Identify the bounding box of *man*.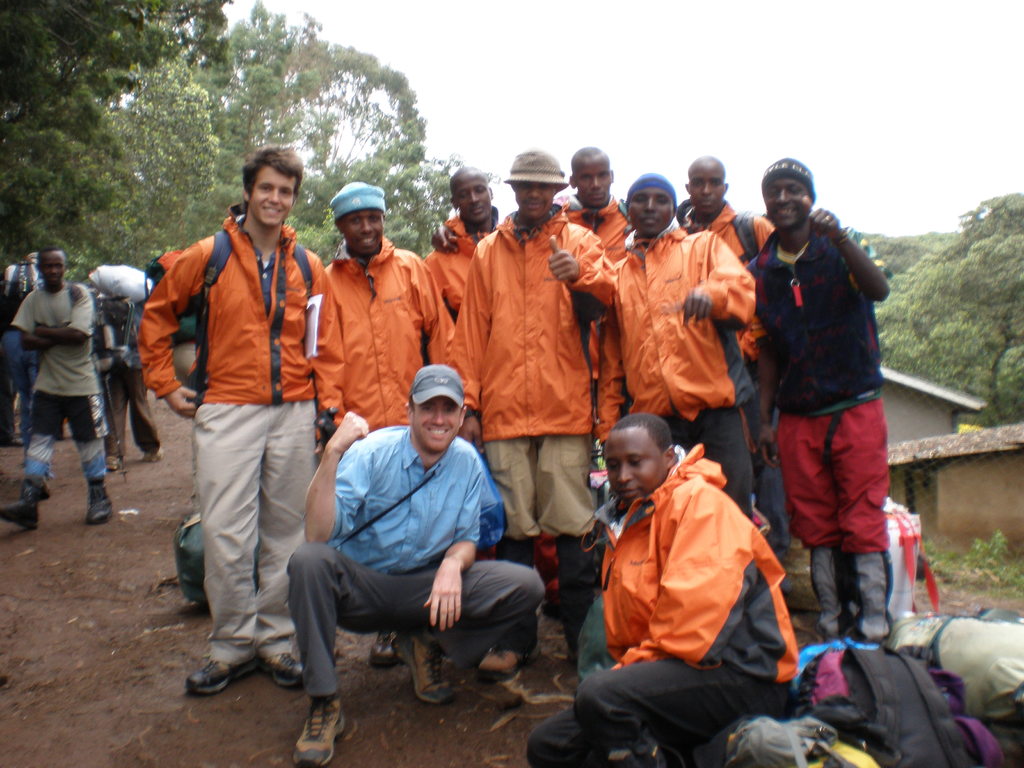
bbox=(582, 155, 773, 537).
